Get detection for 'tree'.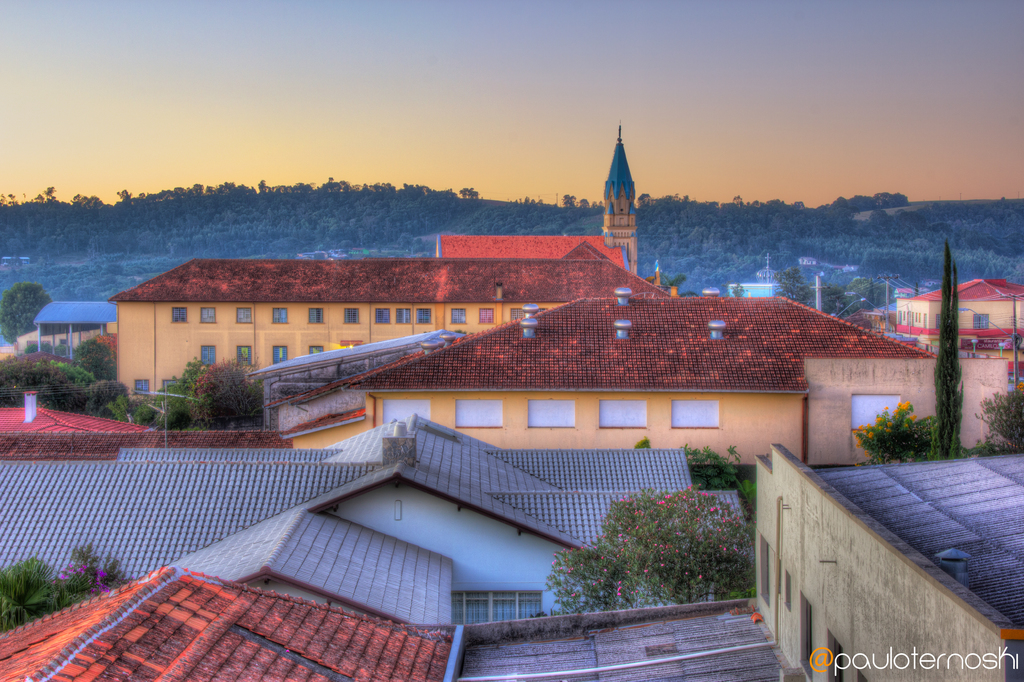
Detection: <box>105,393,168,432</box>.
